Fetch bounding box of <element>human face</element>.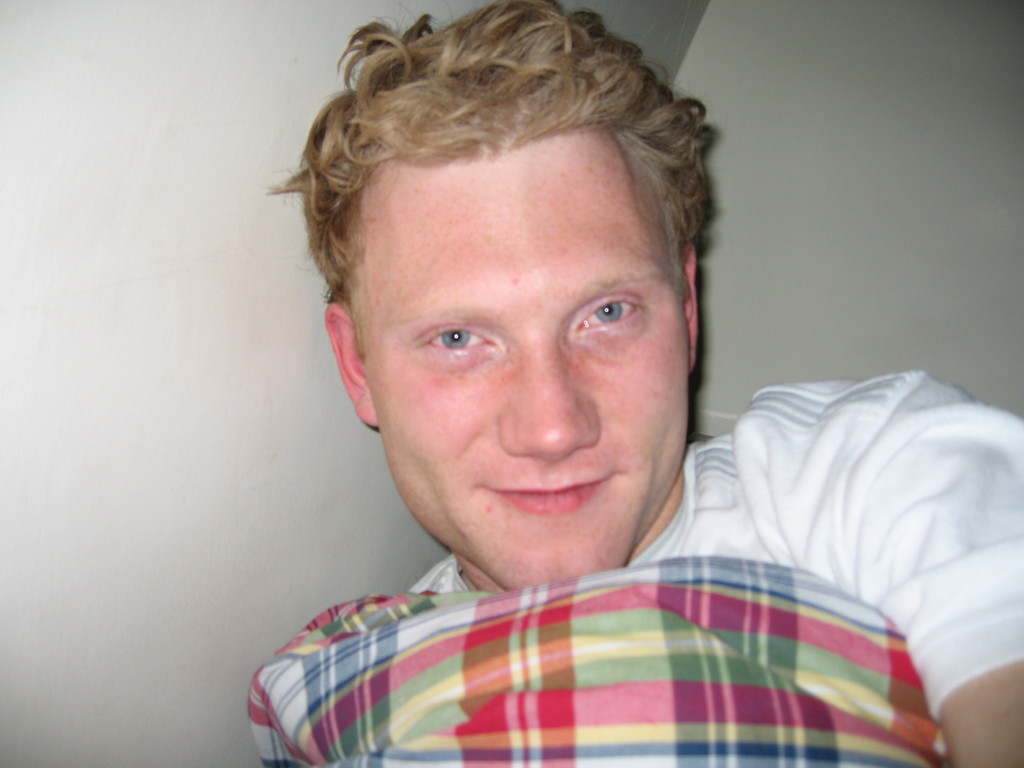
Bbox: select_region(360, 111, 692, 596).
